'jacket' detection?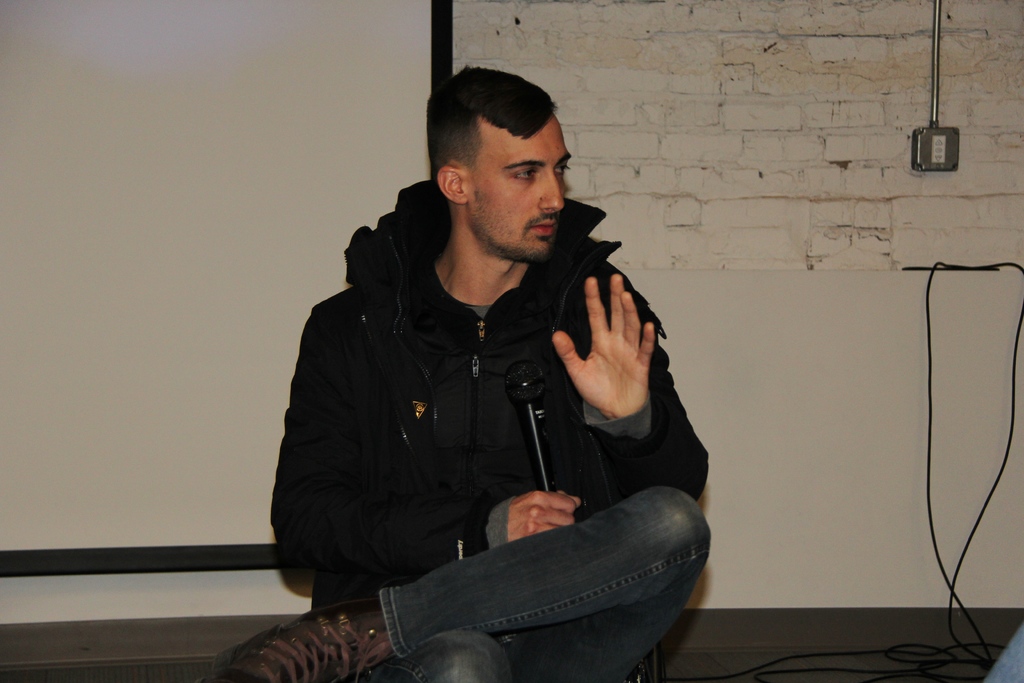
bbox(272, 158, 712, 622)
